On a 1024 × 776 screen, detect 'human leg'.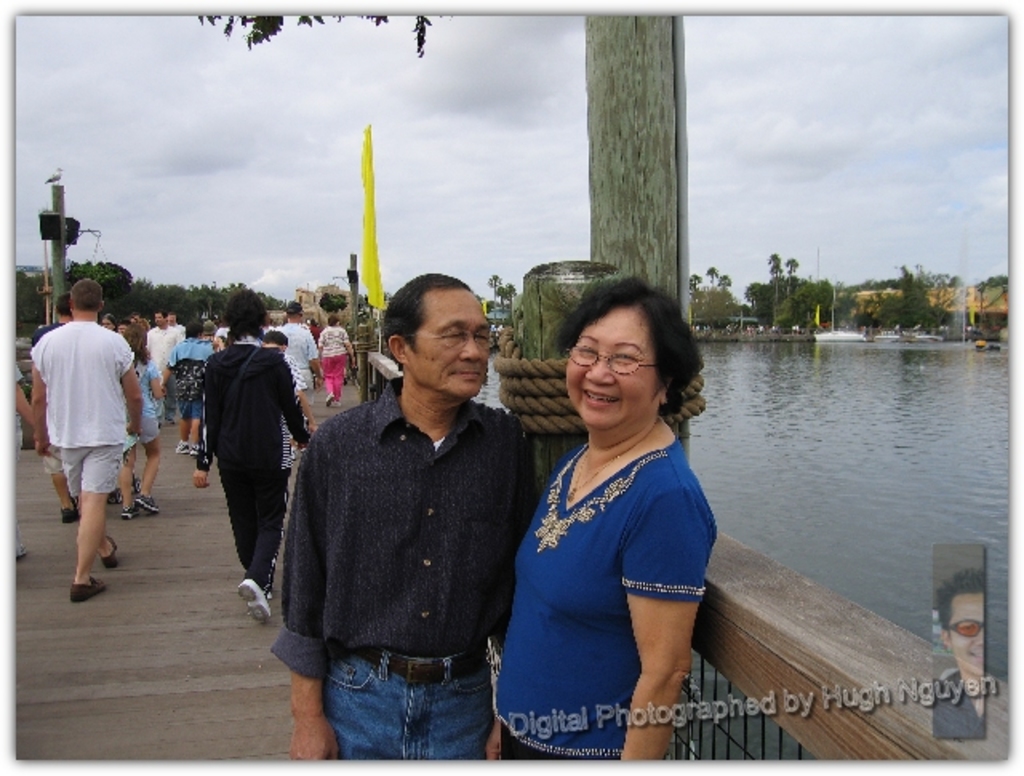
[224,470,283,627].
